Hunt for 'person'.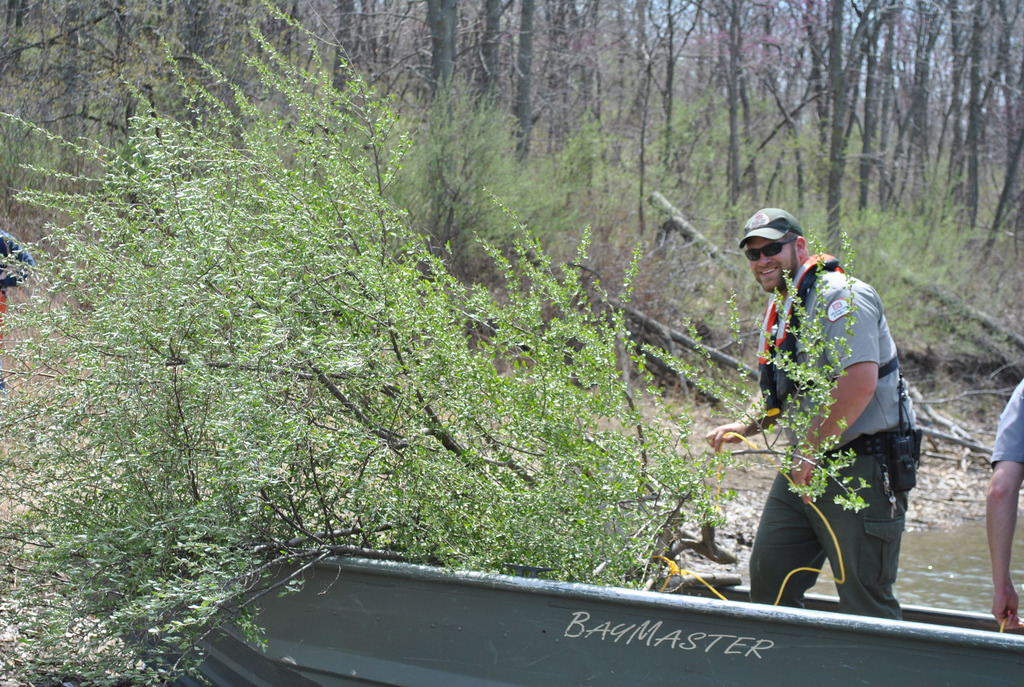
Hunted down at [696, 207, 927, 625].
